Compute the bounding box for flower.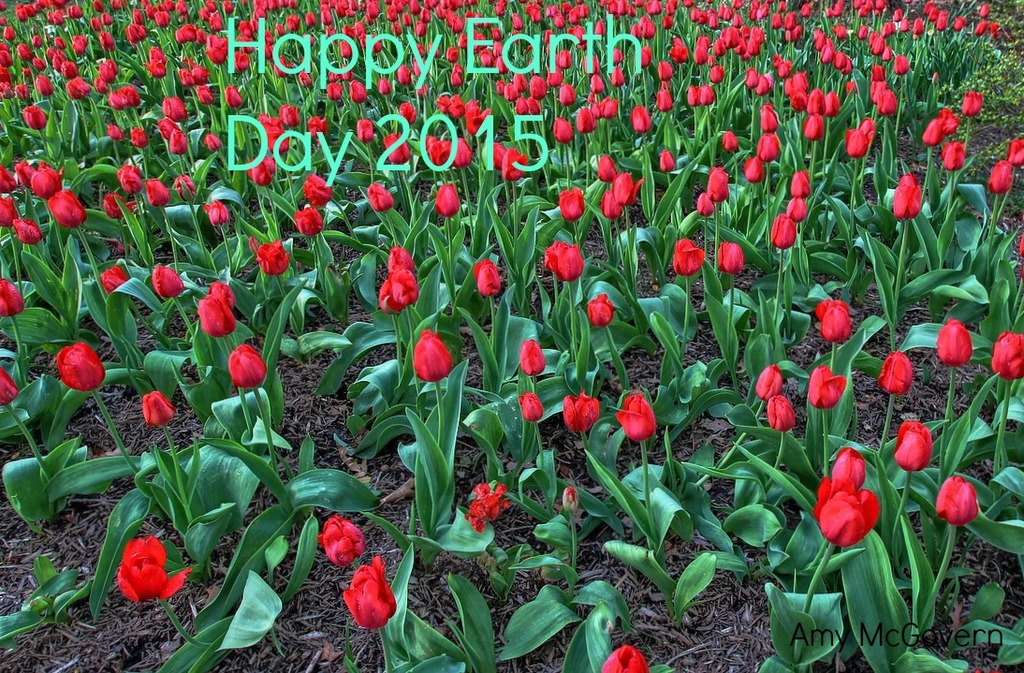
box(540, 242, 583, 281).
